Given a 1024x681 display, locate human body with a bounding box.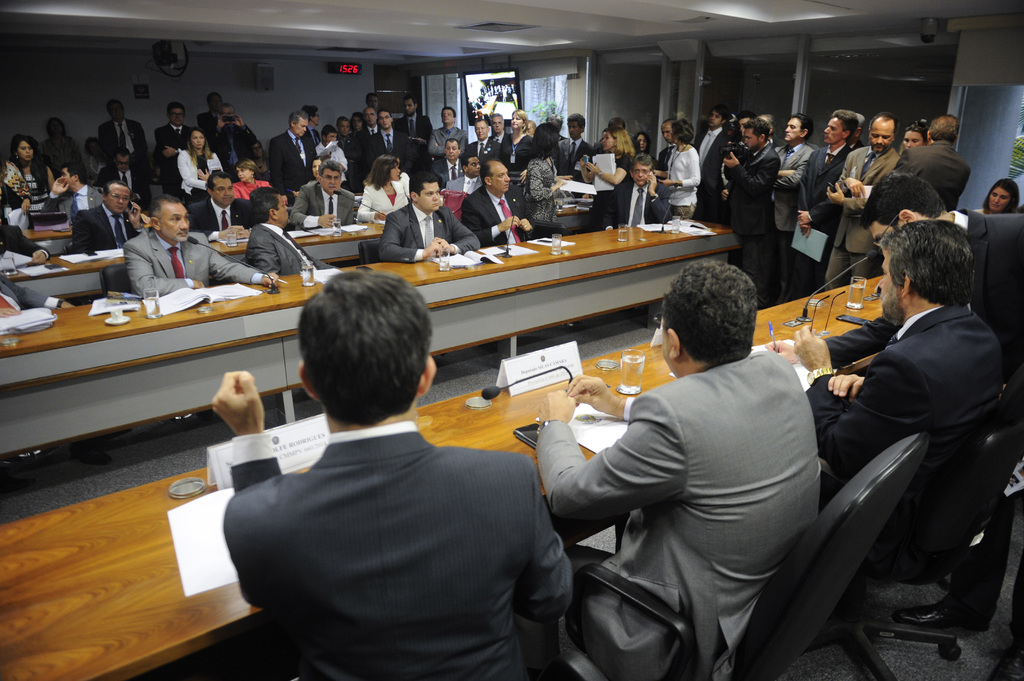
Located: Rect(821, 141, 905, 287).
